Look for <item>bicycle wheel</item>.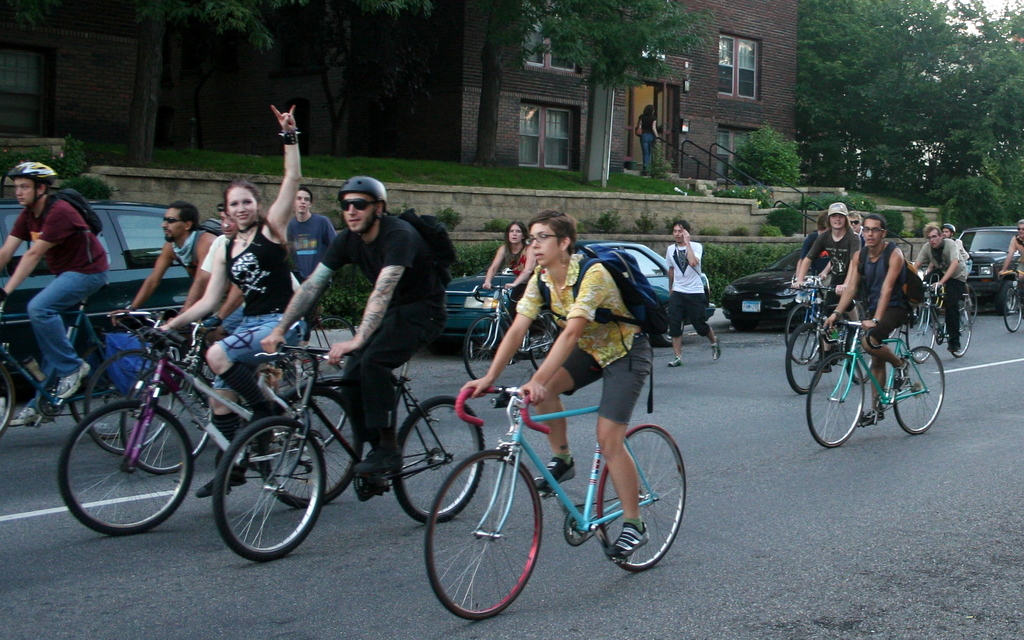
Found: detection(945, 306, 970, 357).
